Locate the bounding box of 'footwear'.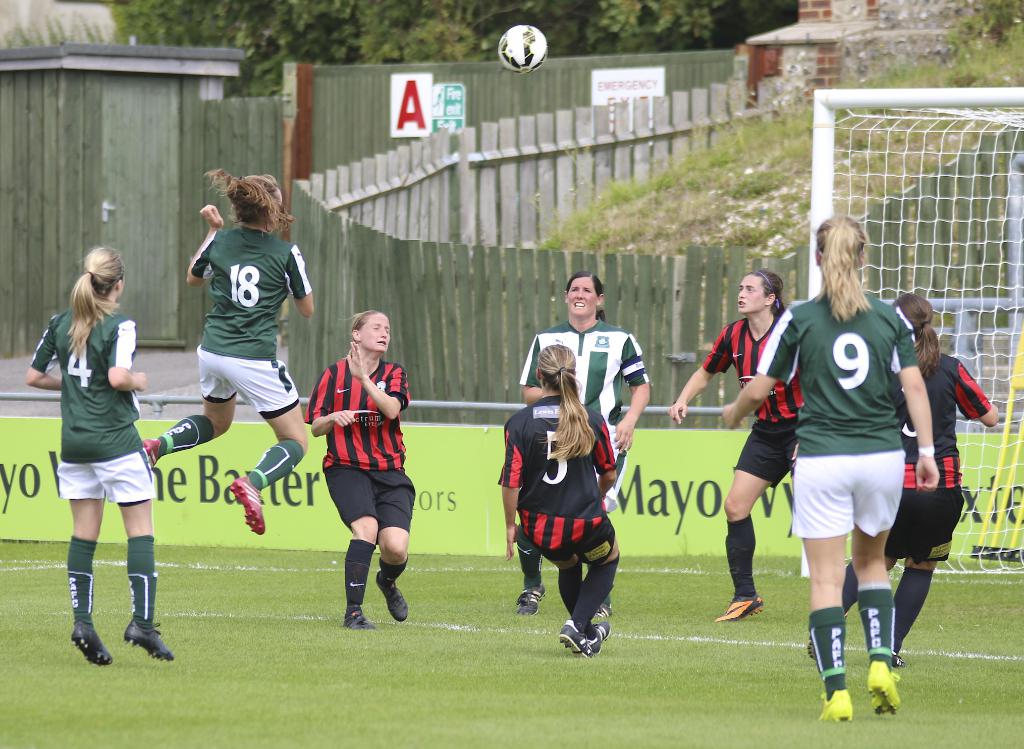
Bounding box: 373 573 410 618.
